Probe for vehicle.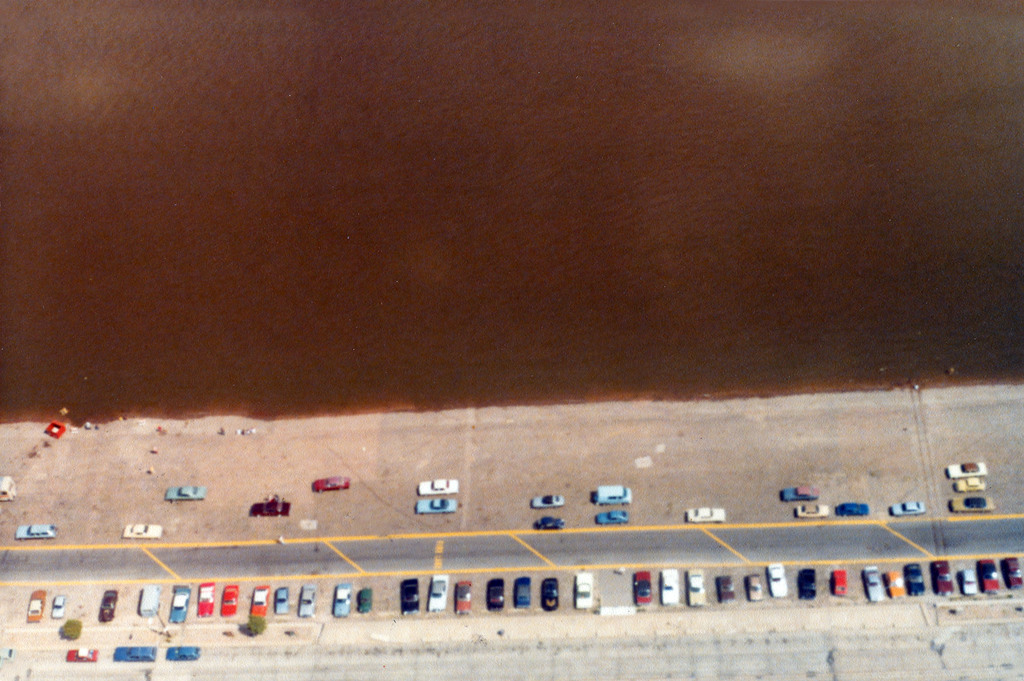
Probe result: <box>745,572,762,600</box>.
